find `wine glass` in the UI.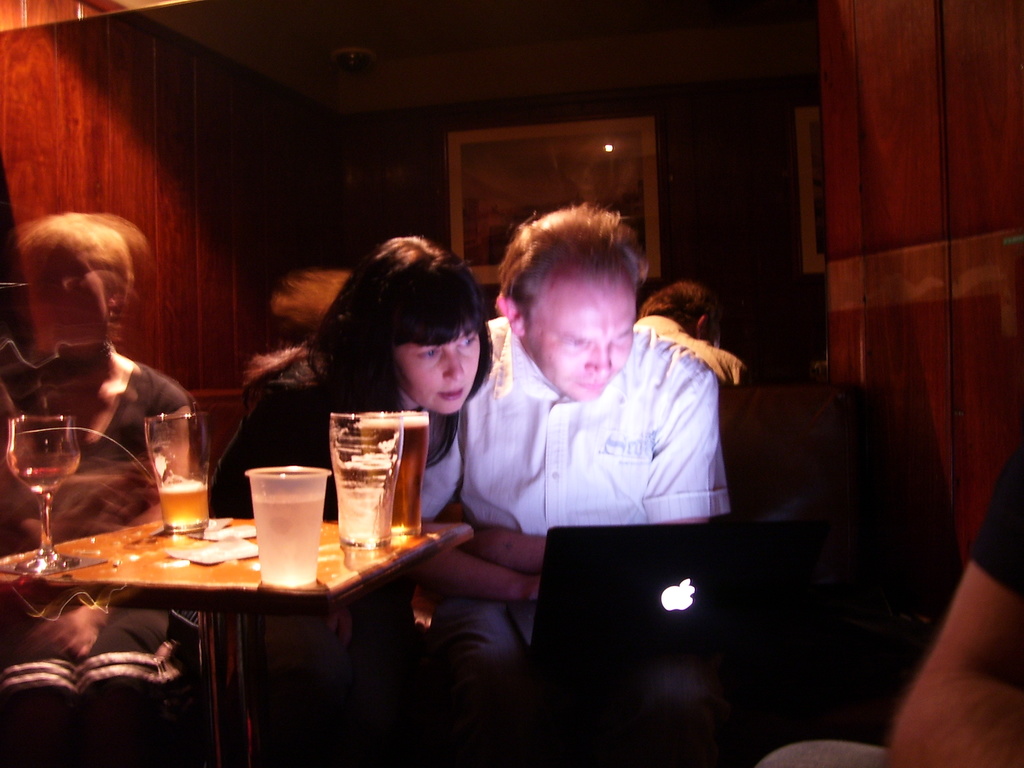
UI element at 6/410/83/575.
